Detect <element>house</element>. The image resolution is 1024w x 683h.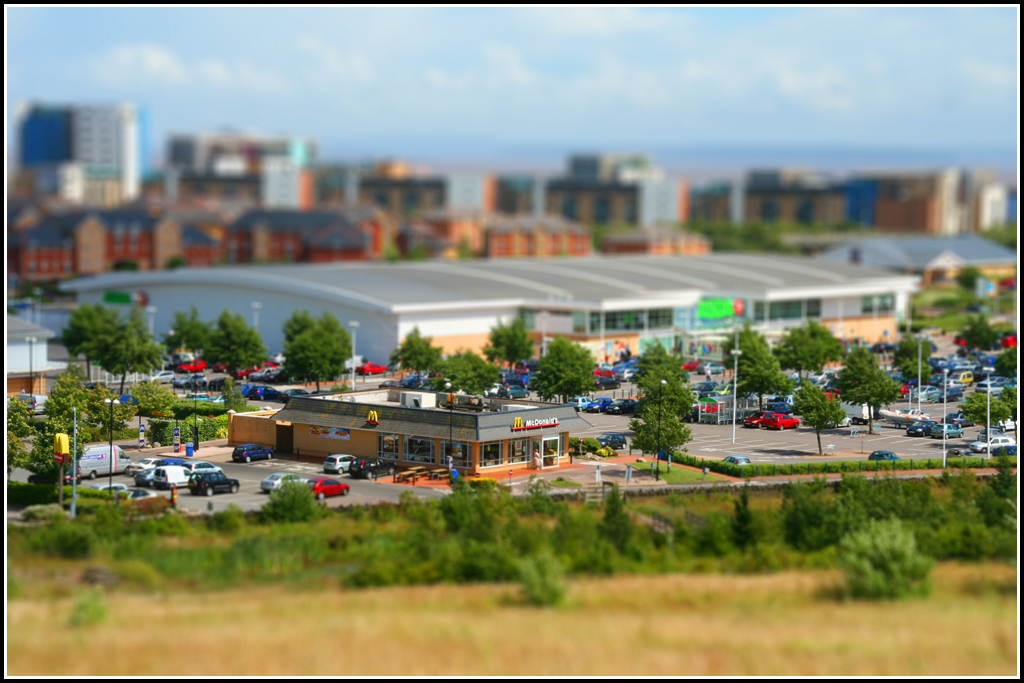
(486,219,594,252).
